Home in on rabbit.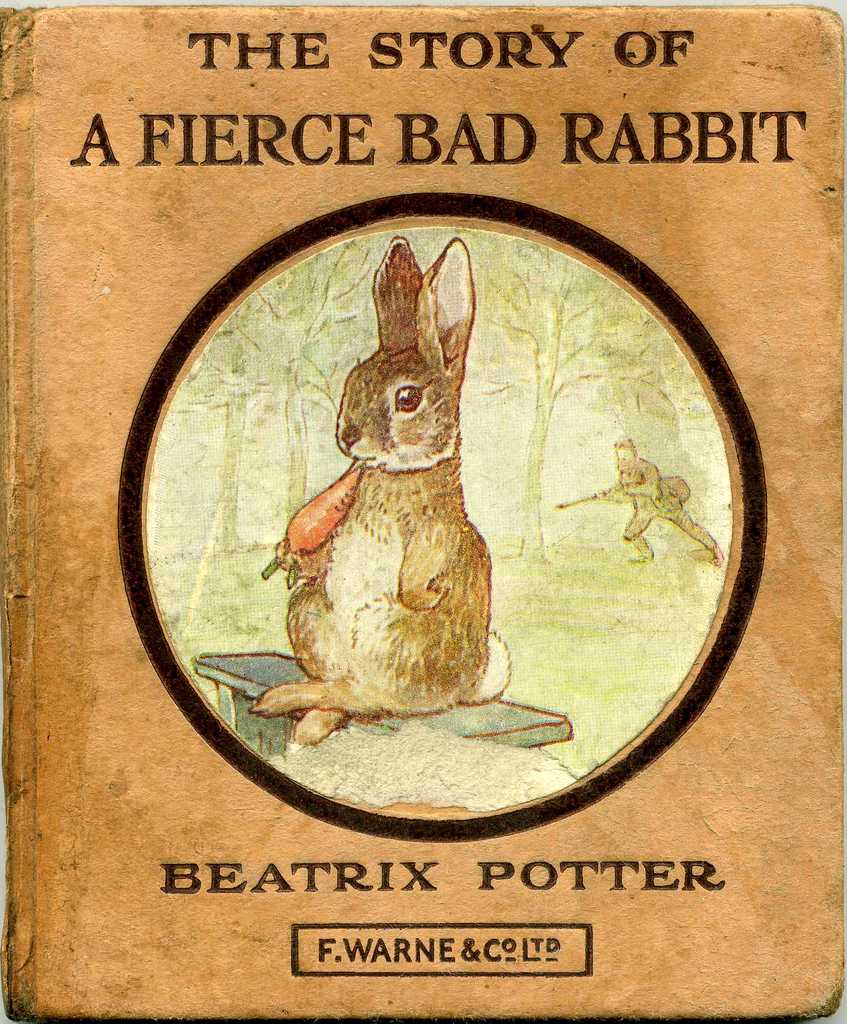
Homed in at [242, 233, 514, 766].
